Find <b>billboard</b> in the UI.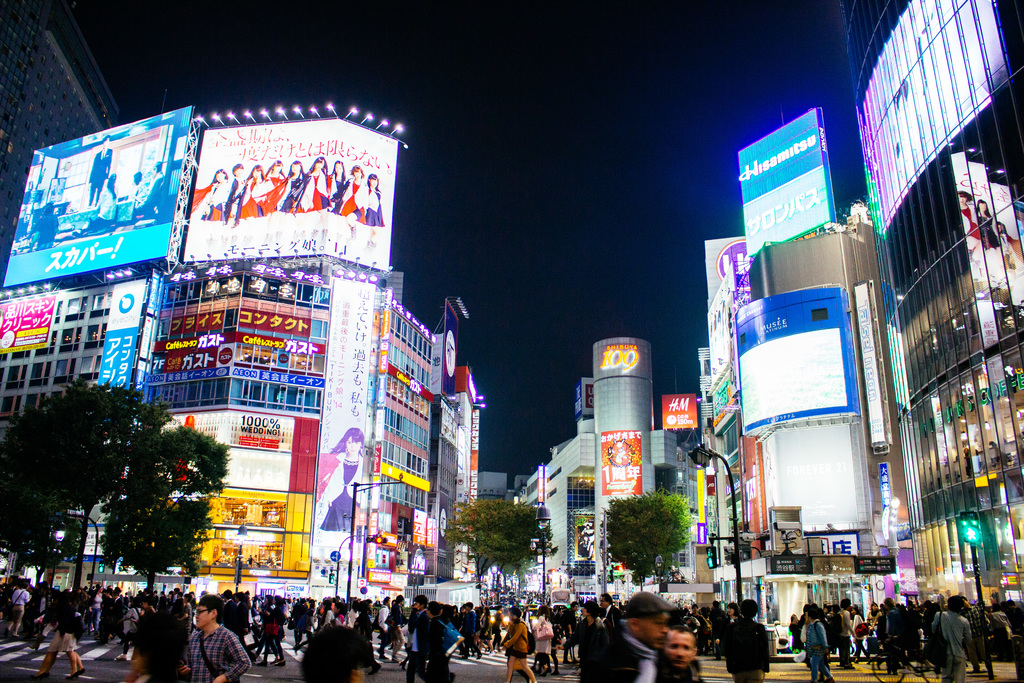
UI element at select_region(707, 371, 739, 433).
